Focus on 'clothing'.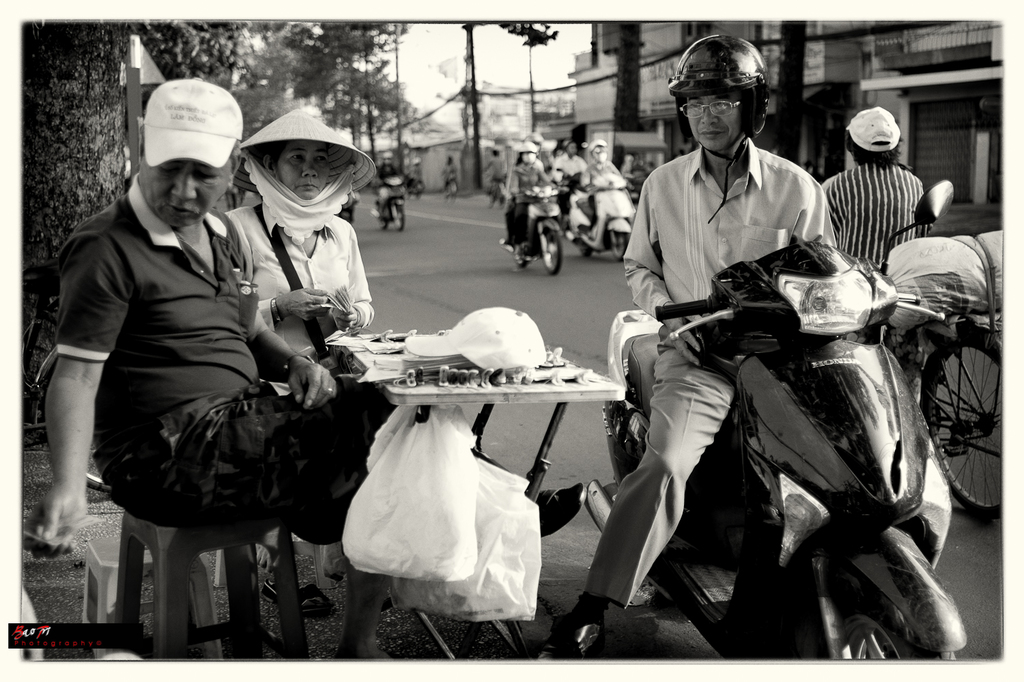
Focused at Rect(845, 102, 895, 162).
